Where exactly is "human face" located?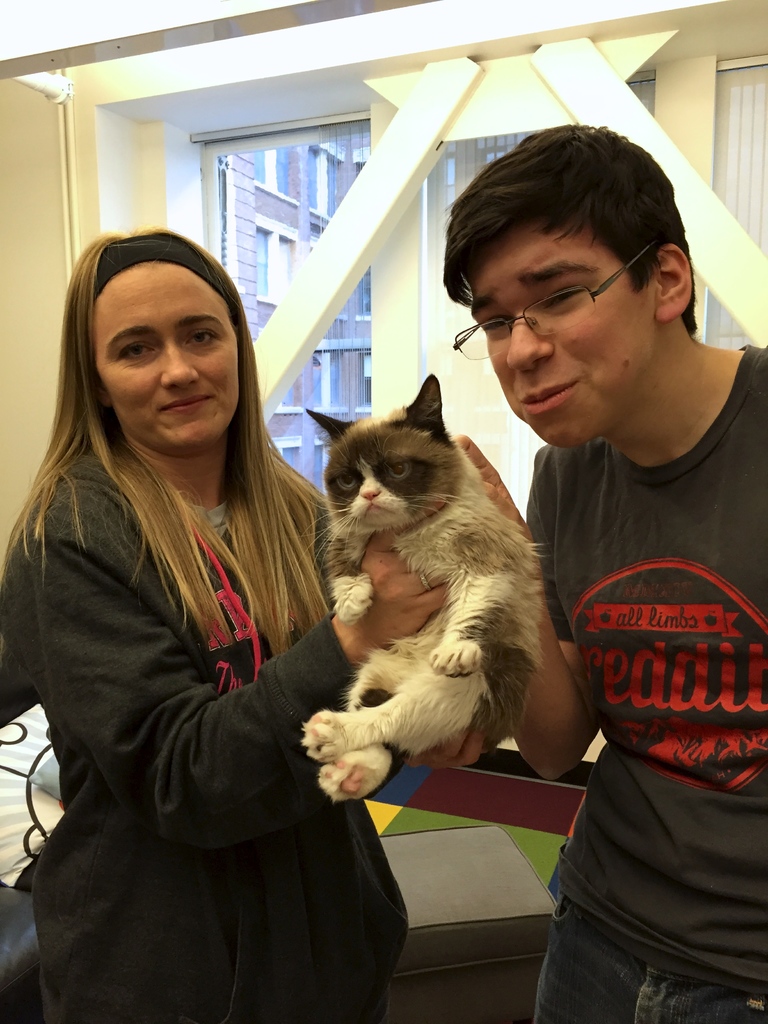
Its bounding box is (459,219,662,447).
